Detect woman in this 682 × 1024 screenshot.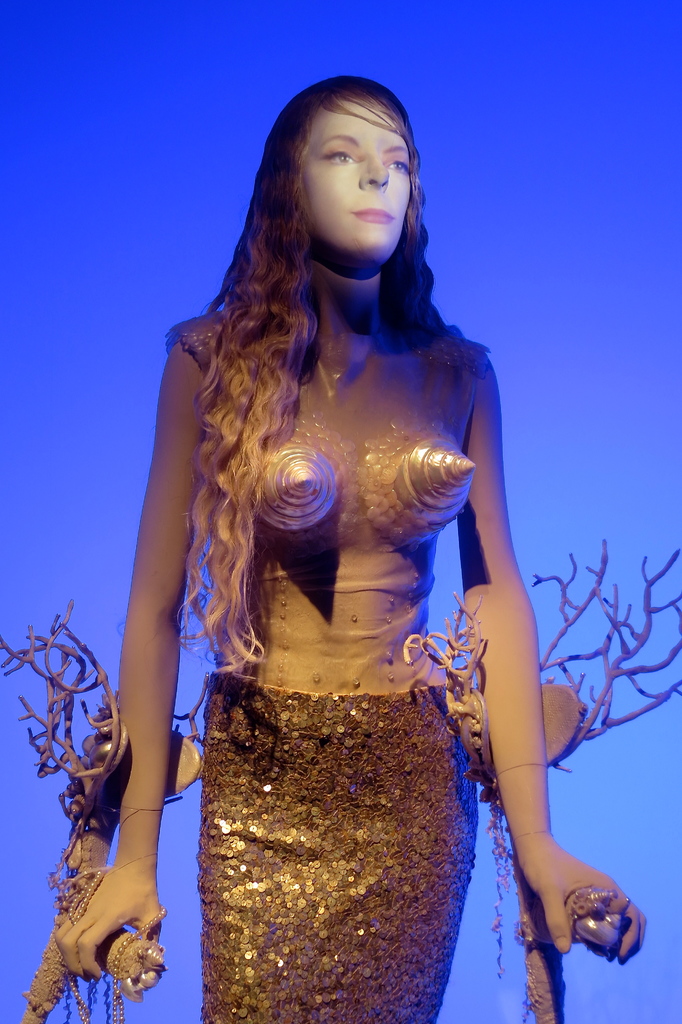
Detection: bbox(60, 72, 639, 1023).
